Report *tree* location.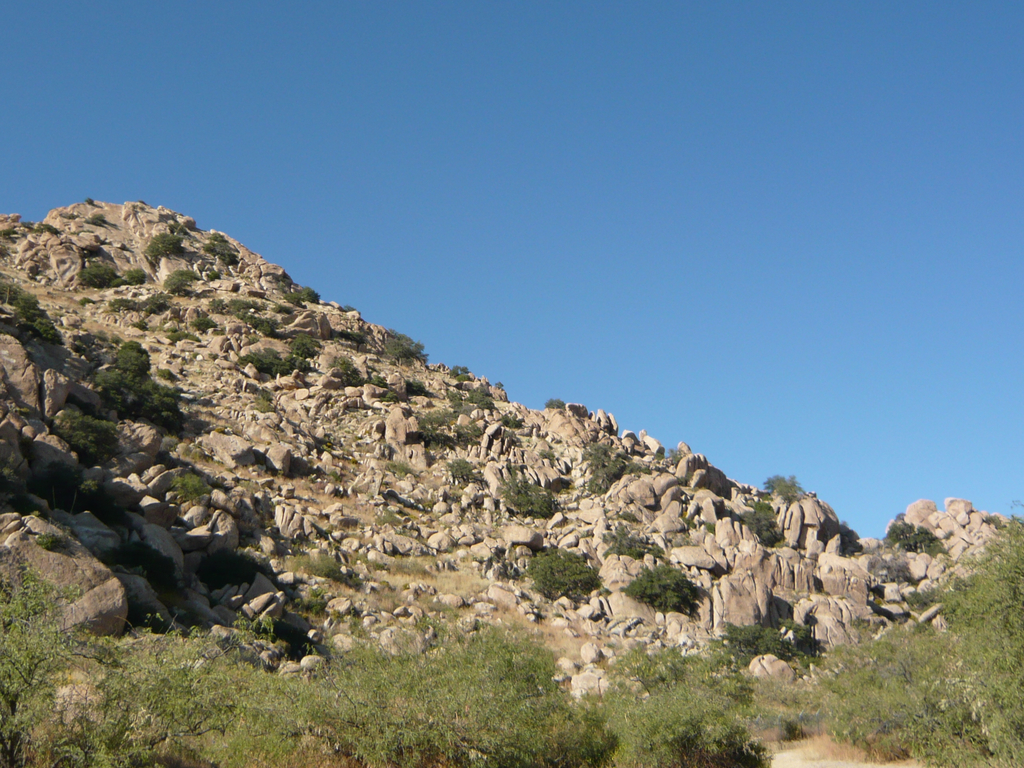
Report: left=491, top=378, right=504, bottom=390.
